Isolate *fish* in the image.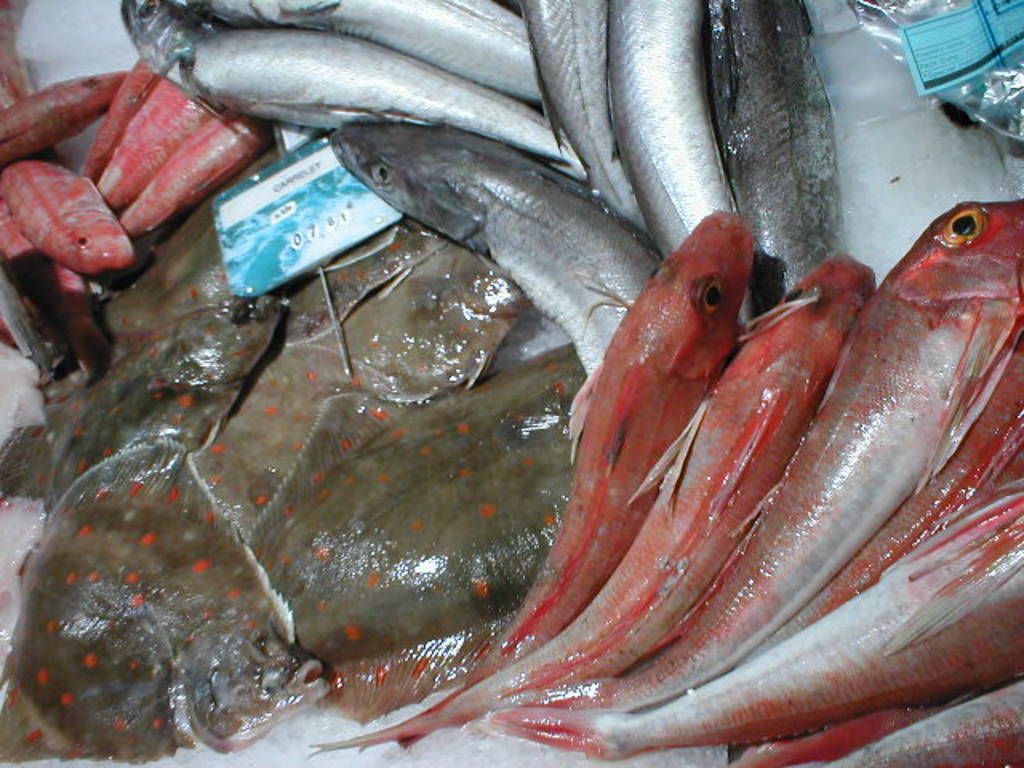
Isolated region: [318,256,875,757].
